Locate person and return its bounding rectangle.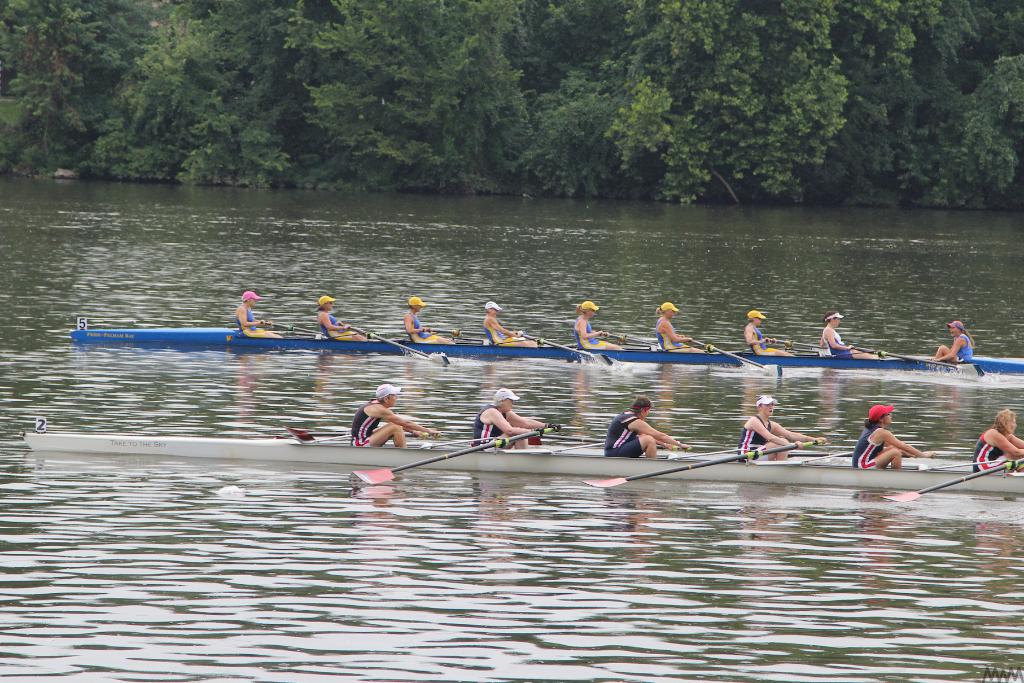
rect(344, 382, 441, 451).
